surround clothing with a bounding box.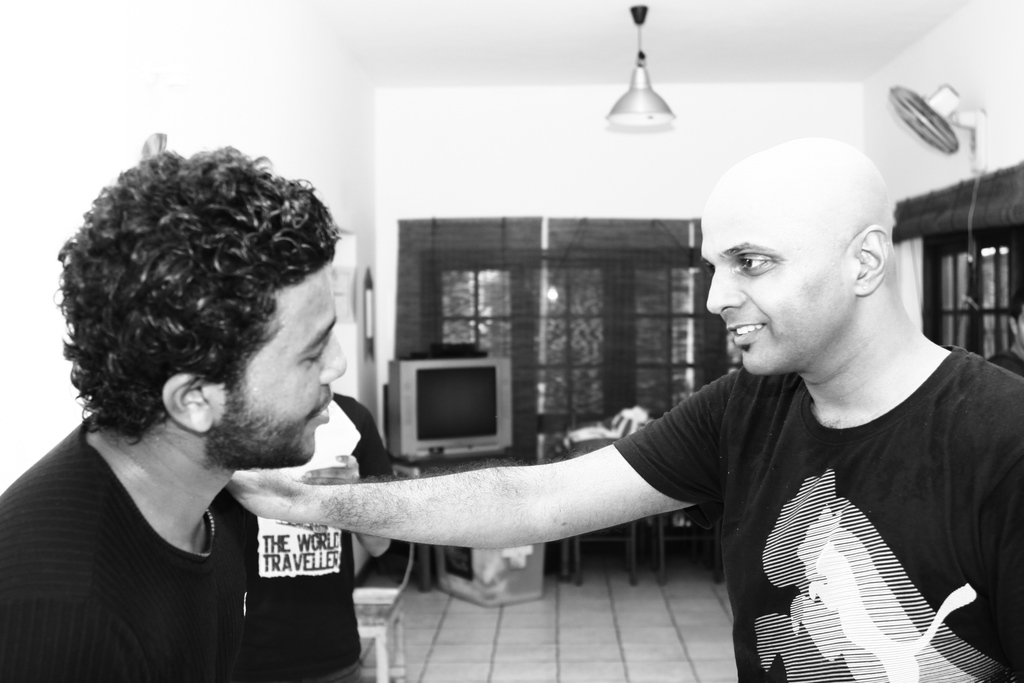
bbox=(599, 308, 1015, 682).
